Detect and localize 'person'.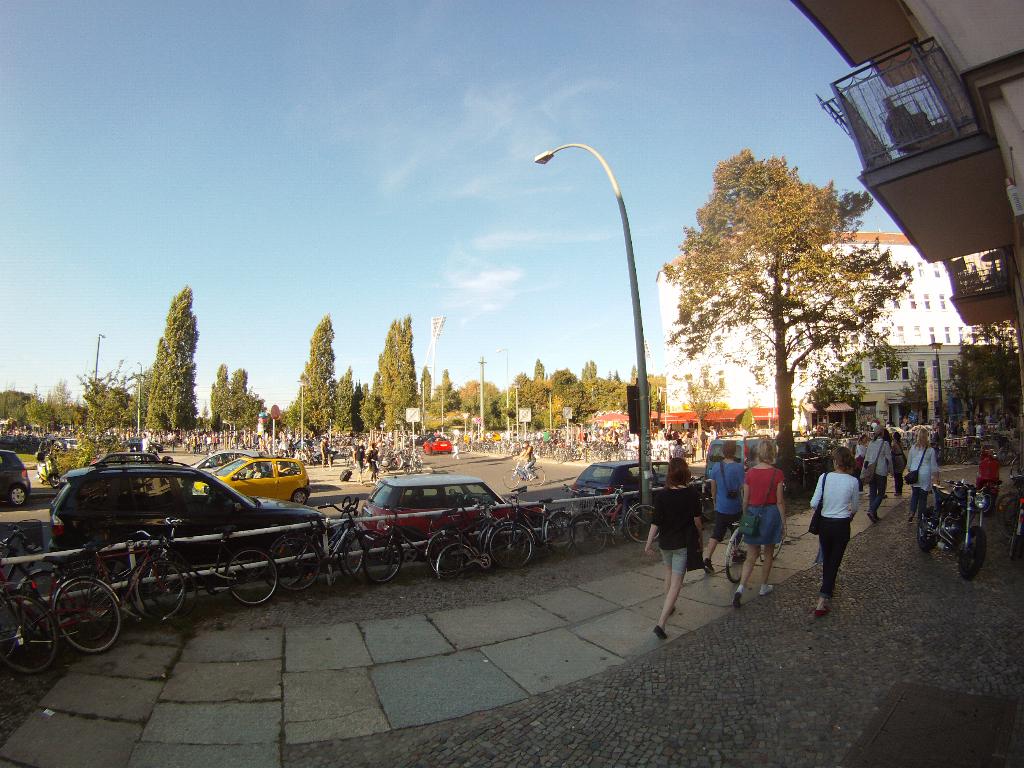
Localized at bbox=[736, 435, 789, 613].
